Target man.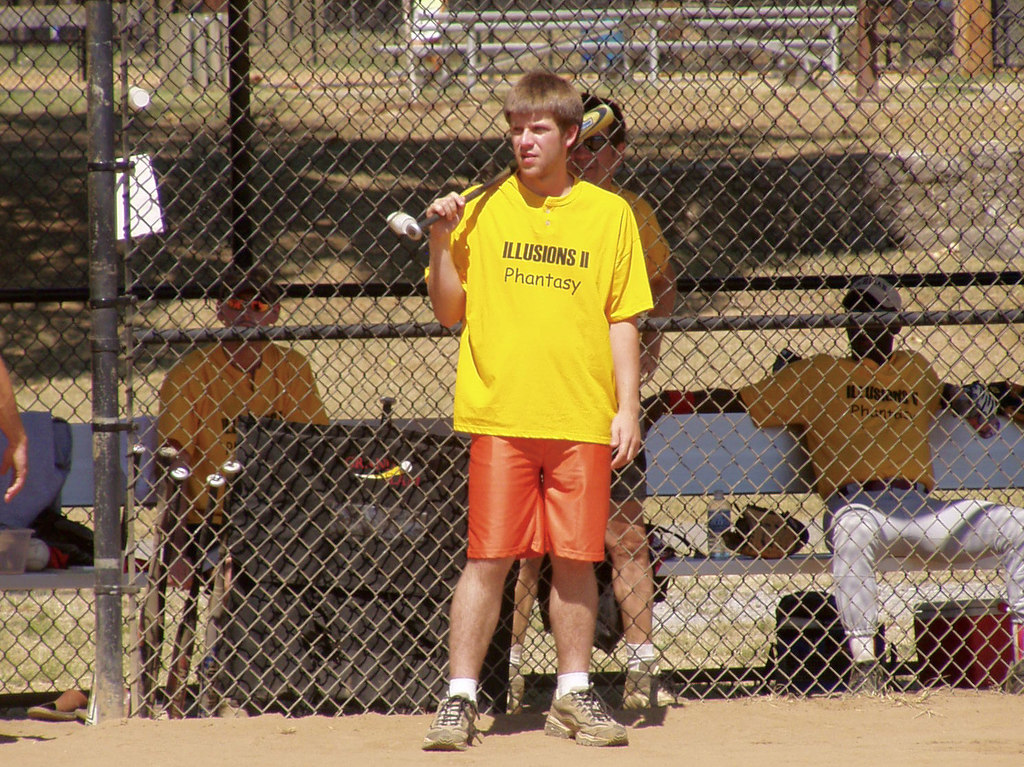
Target region: locate(632, 272, 1023, 698).
